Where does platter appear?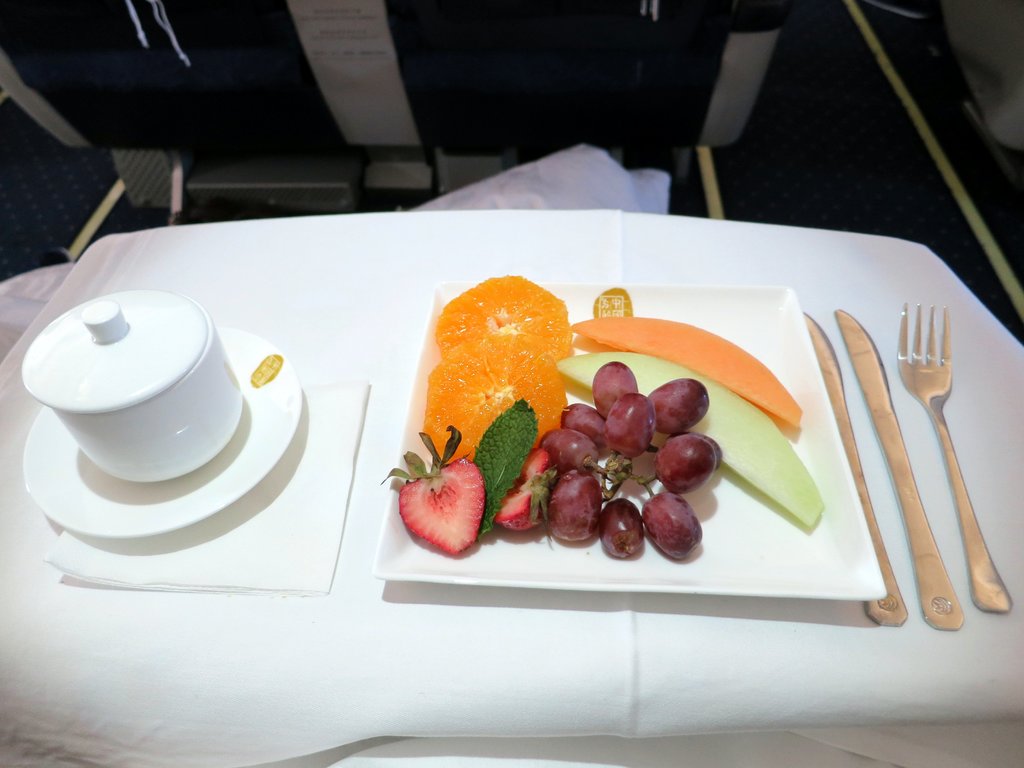
Appears at 25, 333, 303, 536.
